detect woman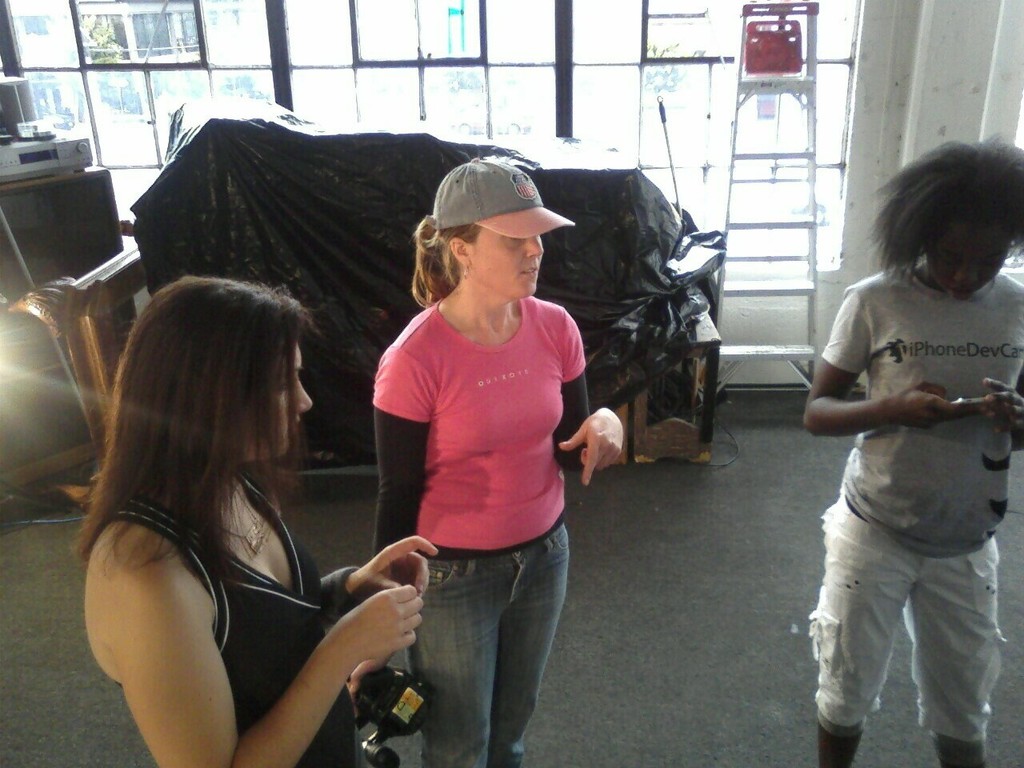
BBox(799, 133, 1023, 767)
